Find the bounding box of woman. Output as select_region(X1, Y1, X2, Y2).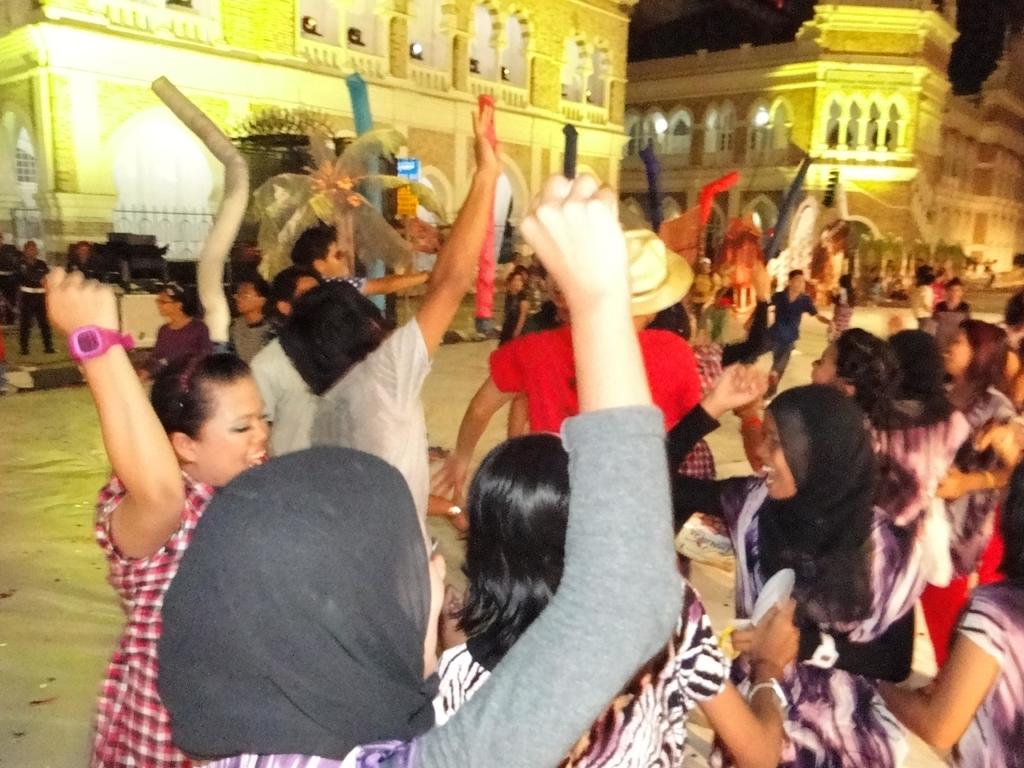
select_region(730, 328, 904, 482).
